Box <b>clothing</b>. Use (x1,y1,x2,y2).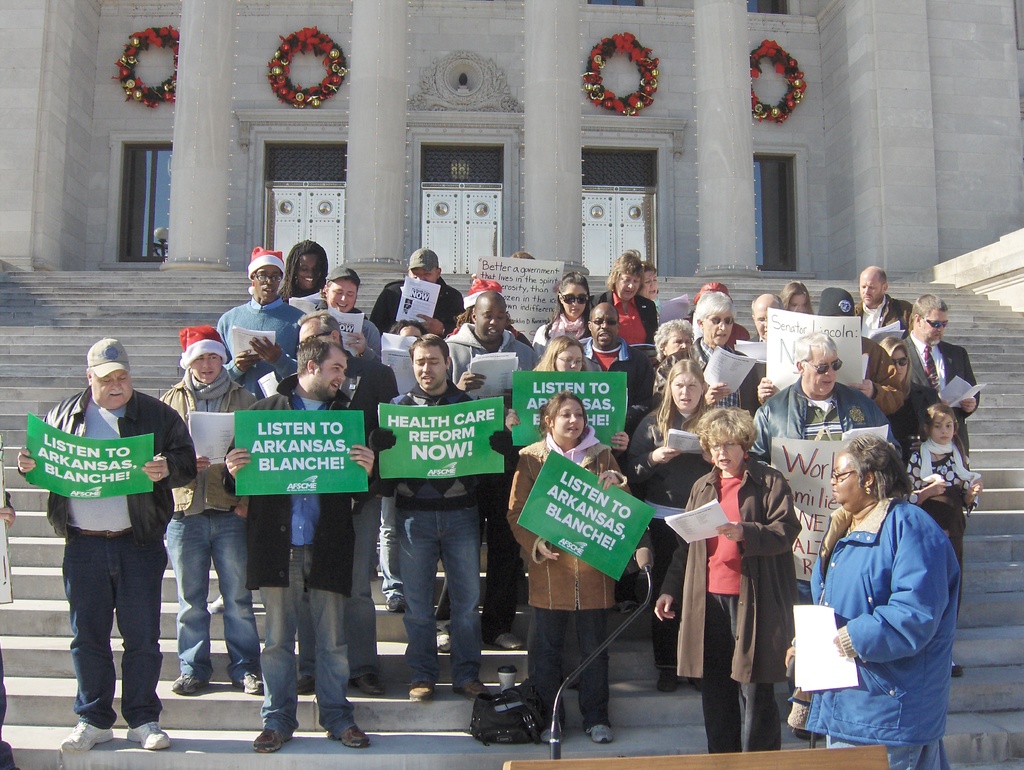
(910,339,986,466).
